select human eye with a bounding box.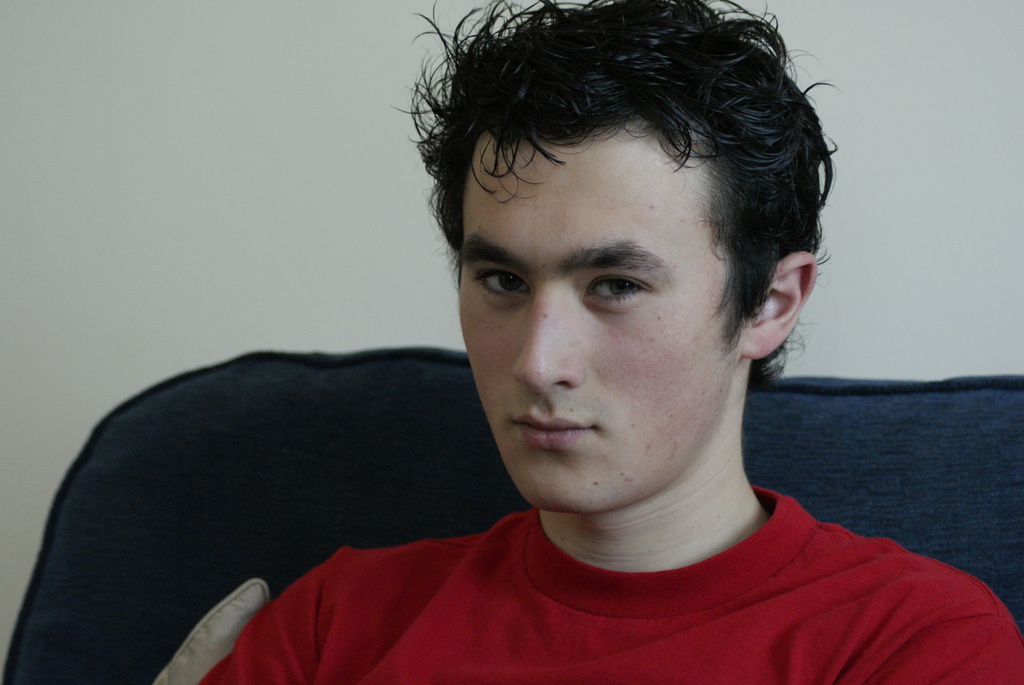
box(580, 265, 651, 310).
